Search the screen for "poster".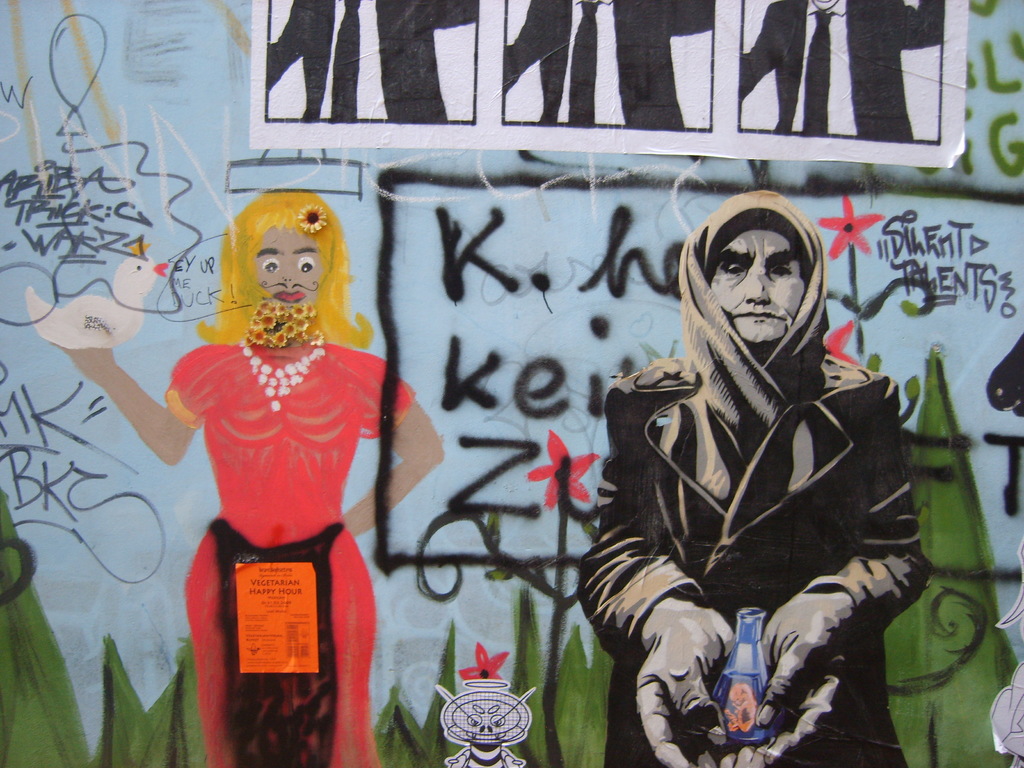
Found at bbox=[0, 0, 1023, 767].
